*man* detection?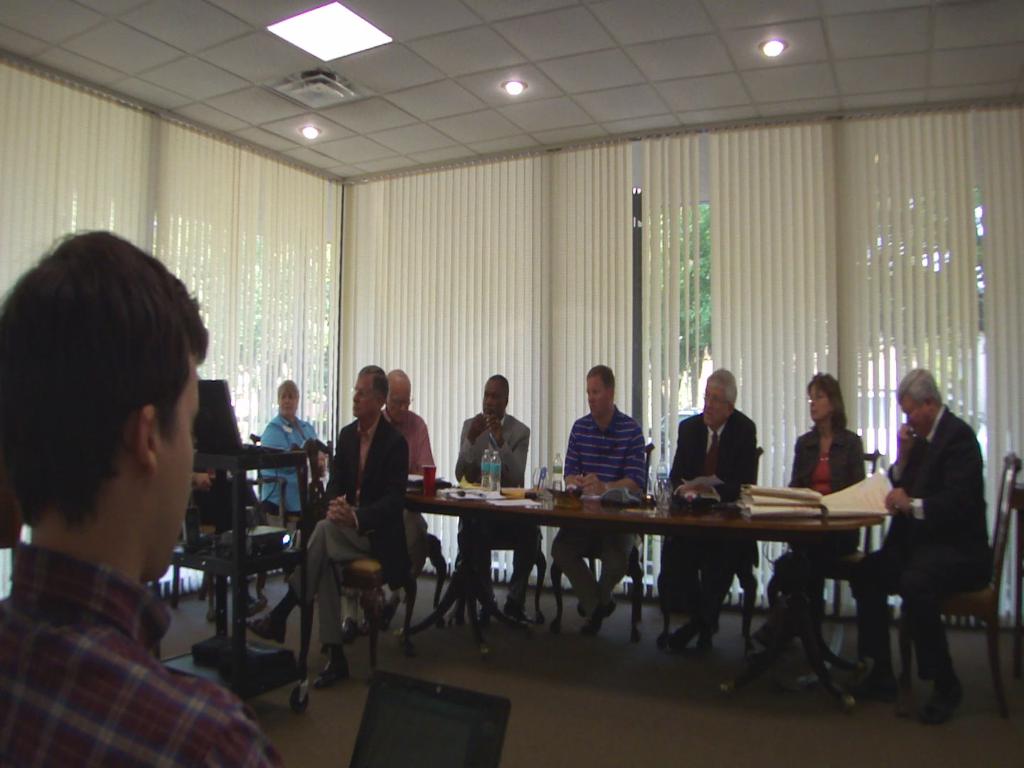
l=363, t=369, r=436, b=622
